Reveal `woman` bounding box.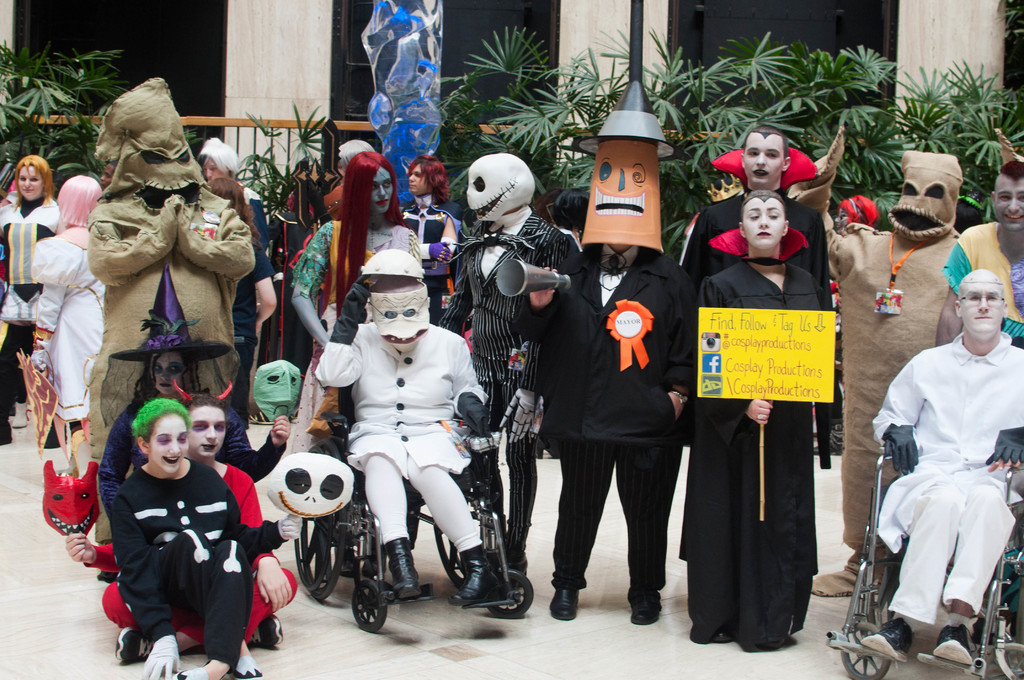
Revealed: (289,150,422,455).
